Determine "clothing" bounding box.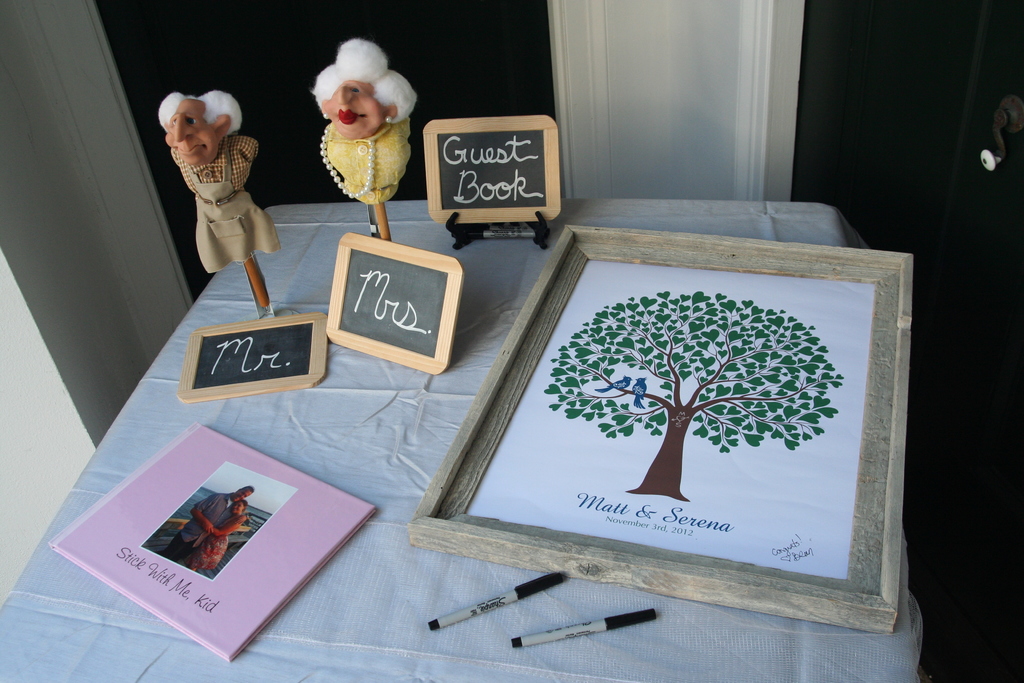
Determined: box(170, 488, 233, 564).
